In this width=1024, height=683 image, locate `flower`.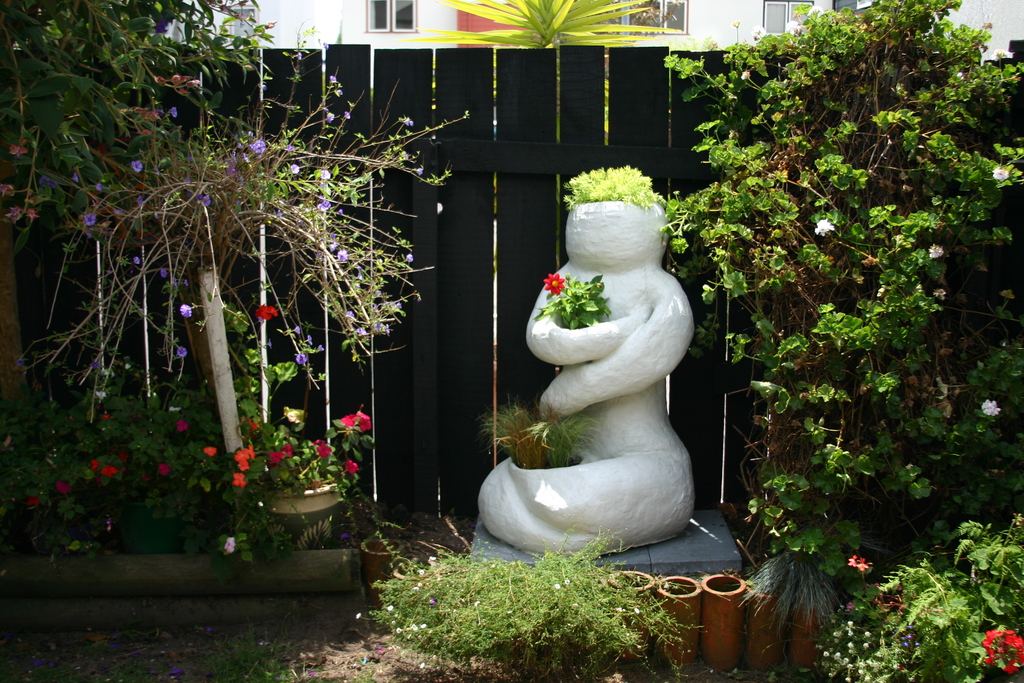
Bounding box: bbox=(99, 467, 116, 477).
